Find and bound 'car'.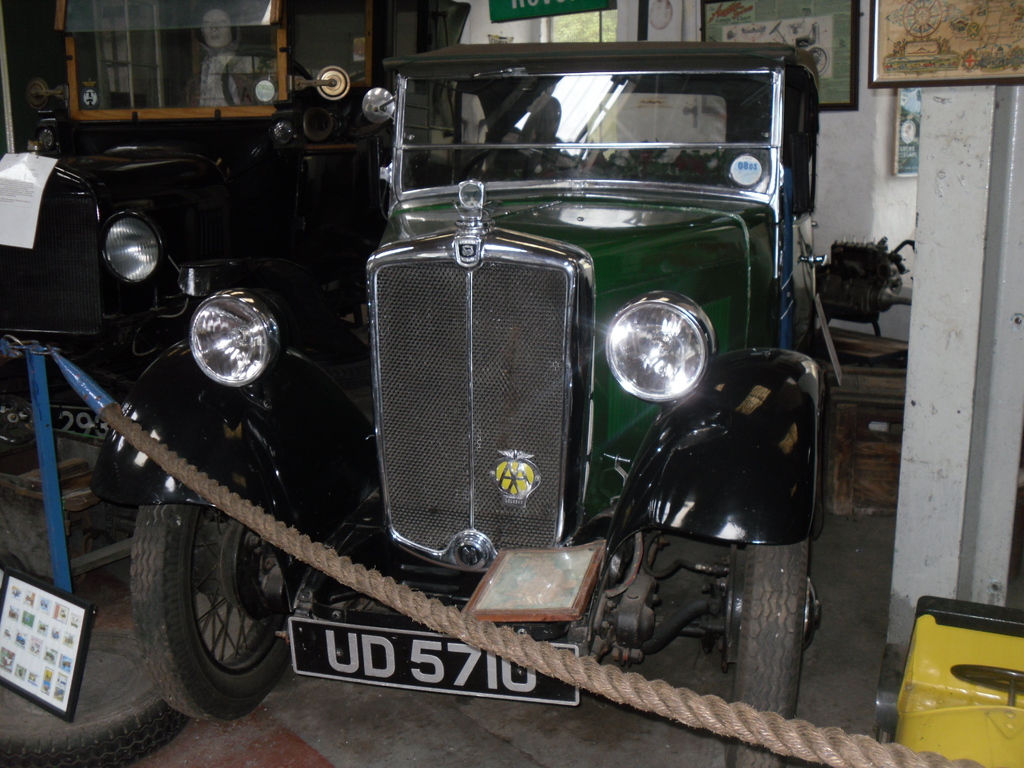
Bound: 62, 662, 71, 666.
